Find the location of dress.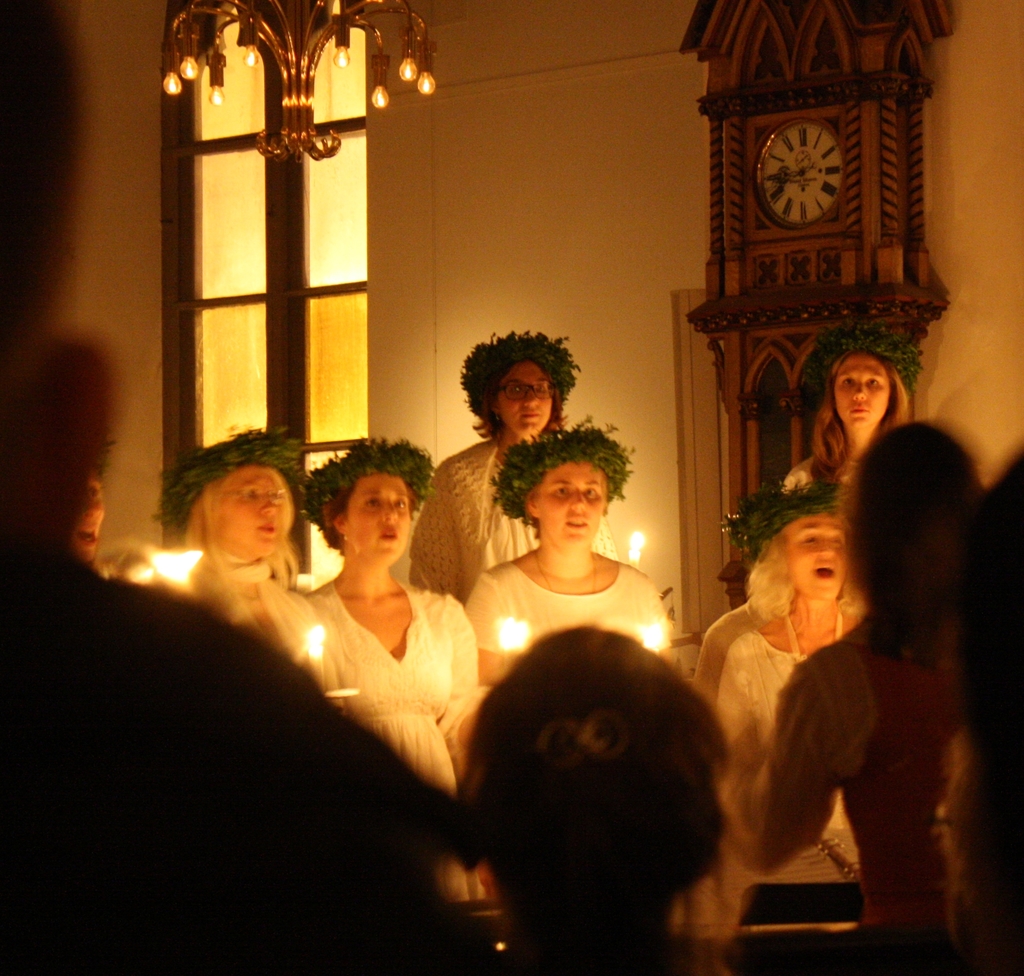
Location: left=170, top=560, right=342, bottom=713.
